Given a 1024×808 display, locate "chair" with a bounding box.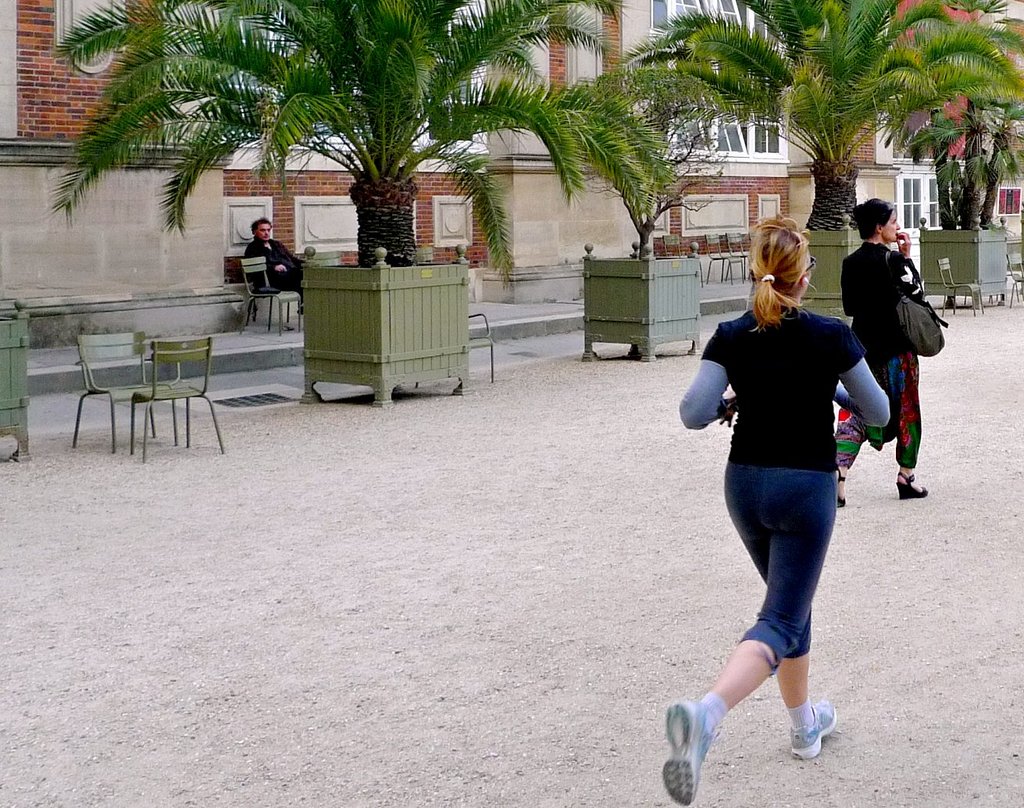
Located: Rect(238, 254, 305, 335).
